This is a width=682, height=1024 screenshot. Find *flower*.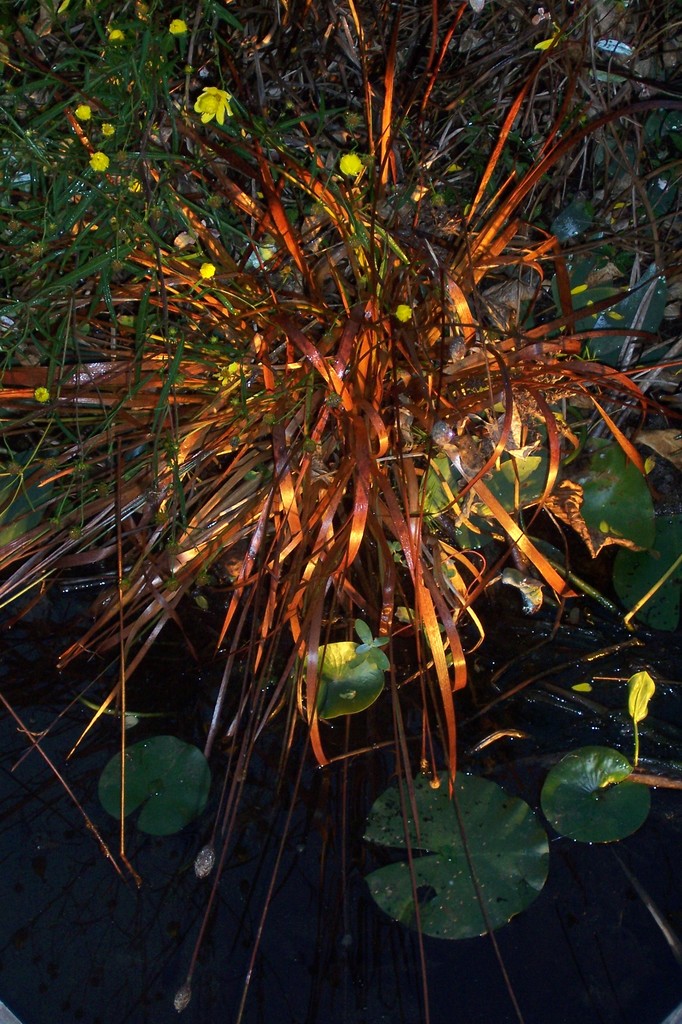
Bounding box: detection(530, 38, 572, 52).
